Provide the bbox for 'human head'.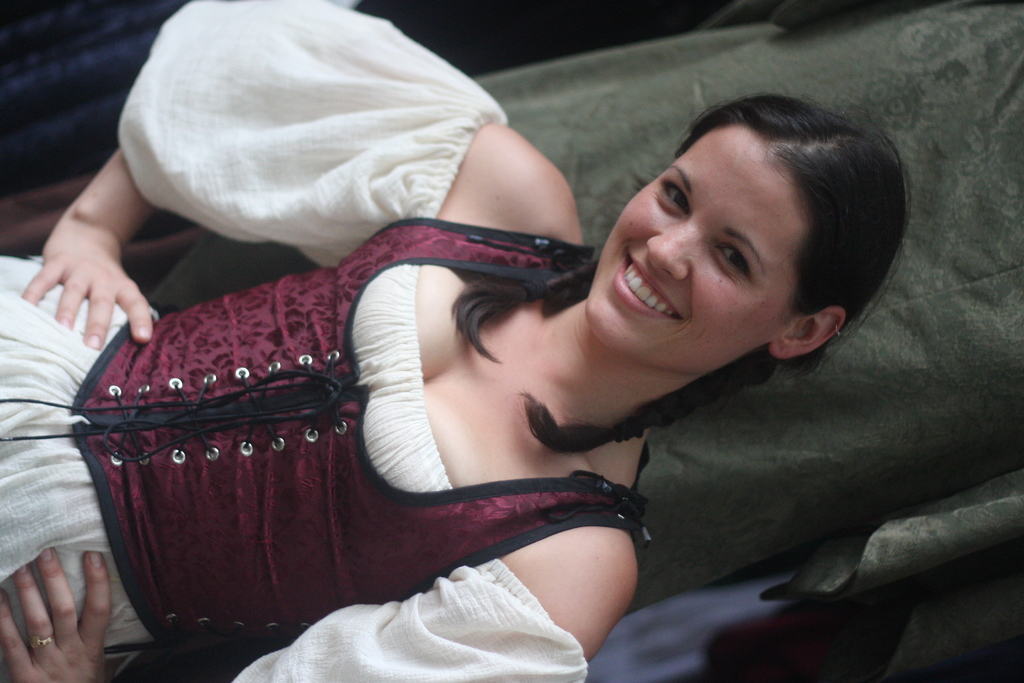
[left=597, top=88, right=874, bottom=359].
